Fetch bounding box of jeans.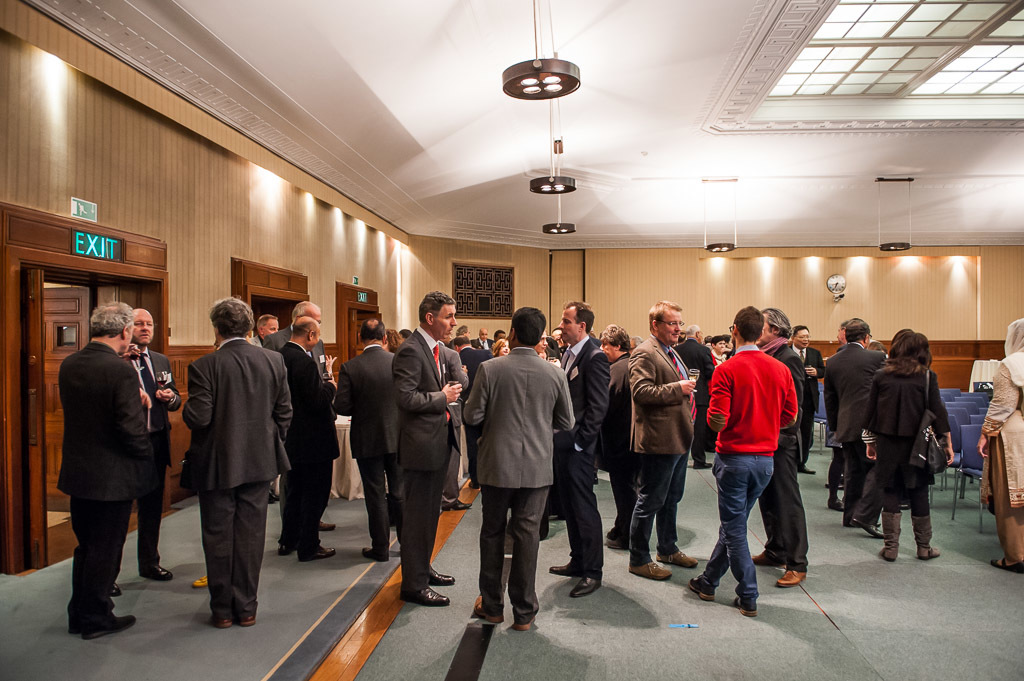
Bbox: [628, 452, 686, 565].
